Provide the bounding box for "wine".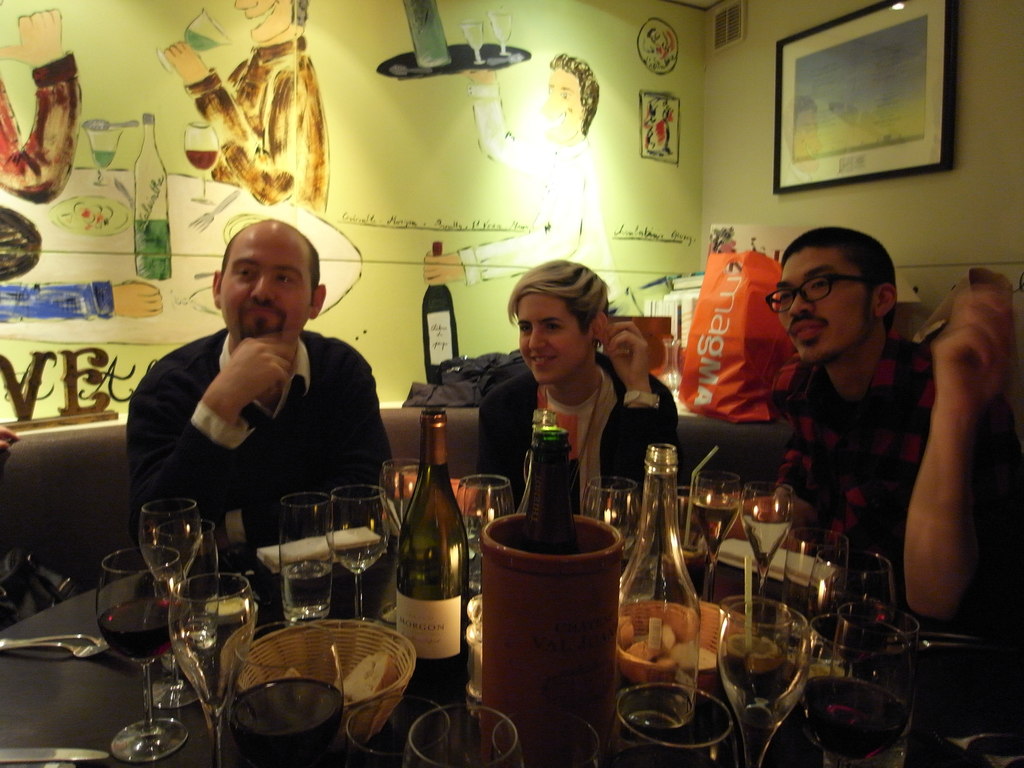
bbox(800, 675, 922, 767).
